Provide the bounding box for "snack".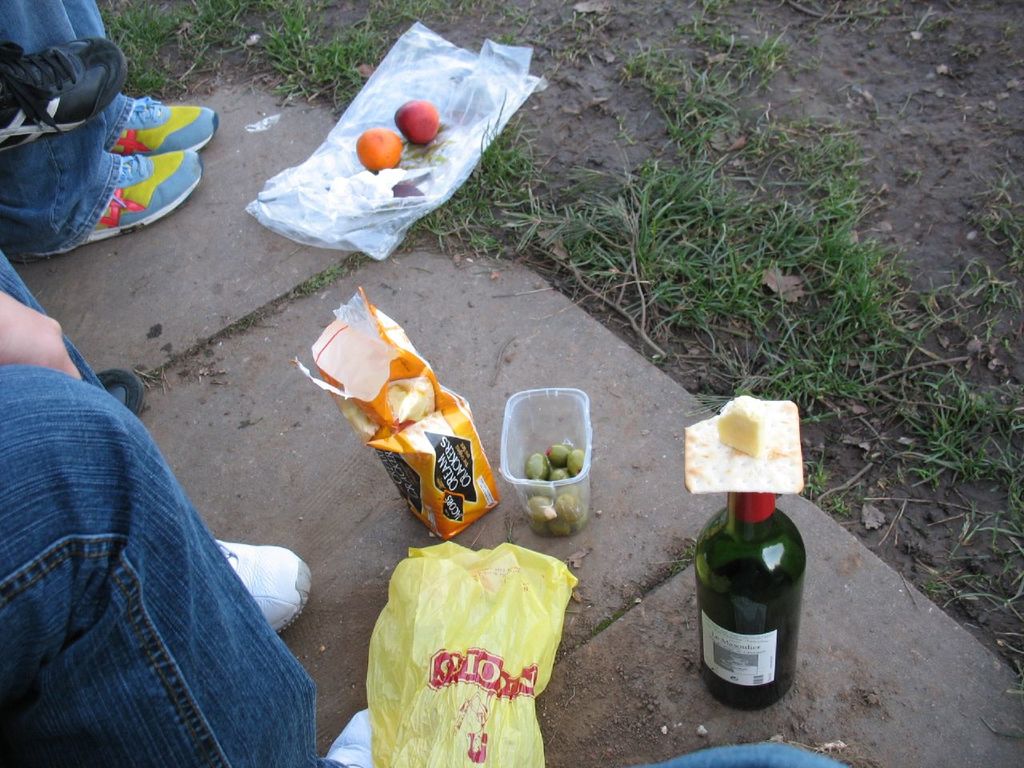
(315,287,493,533).
